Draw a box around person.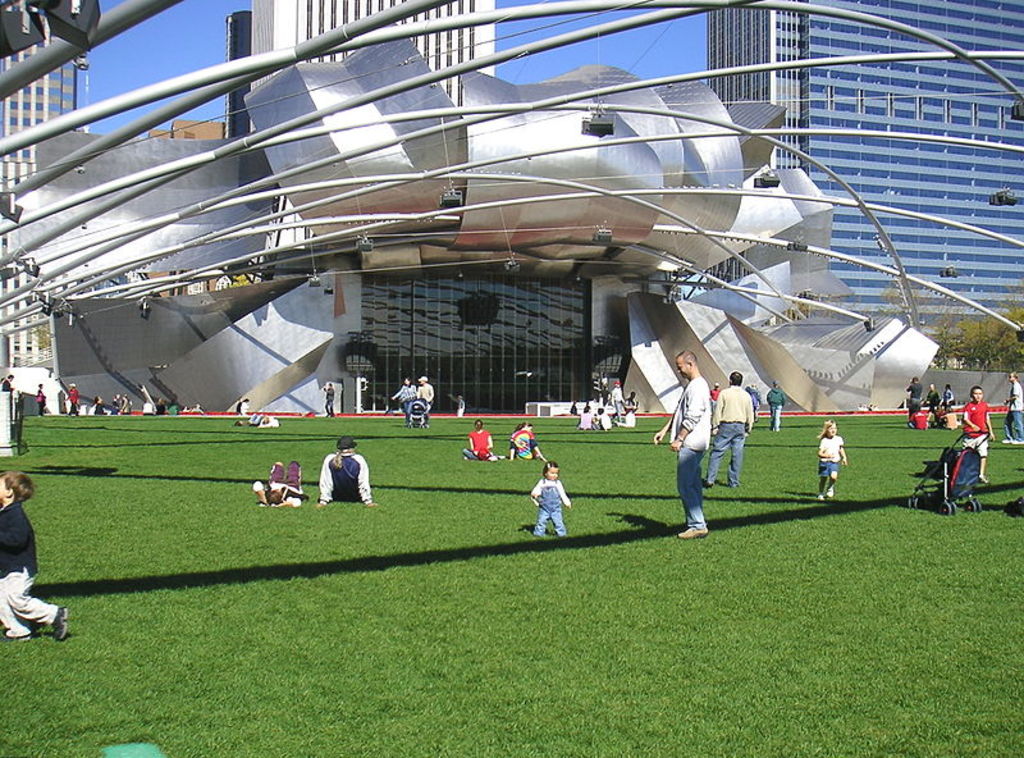
<box>123,396,132,415</box>.
